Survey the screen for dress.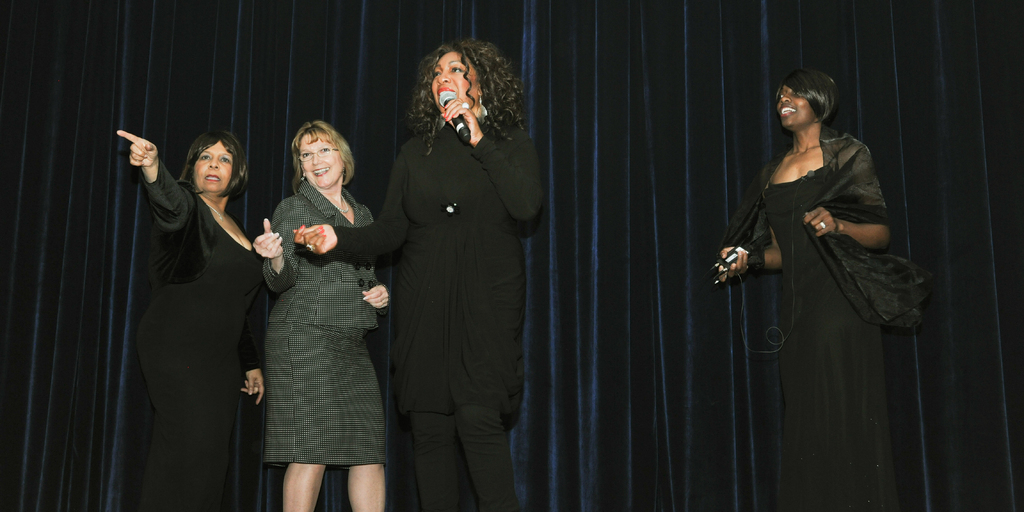
Survey found: bbox(120, 159, 269, 511).
